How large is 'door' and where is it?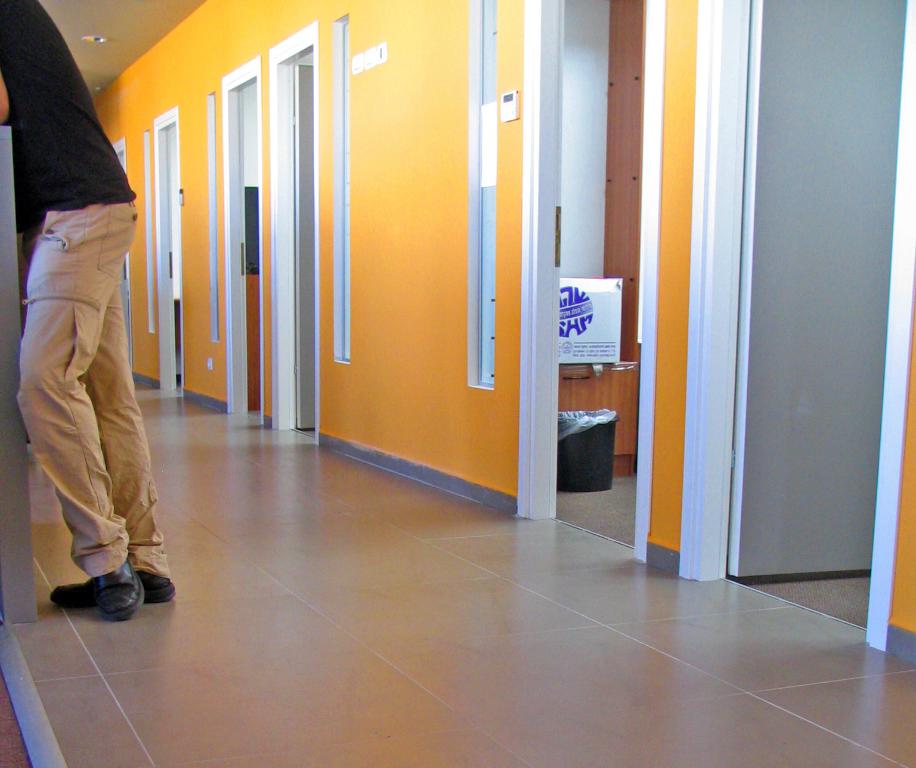
Bounding box: Rect(724, 0, 903, 582).
